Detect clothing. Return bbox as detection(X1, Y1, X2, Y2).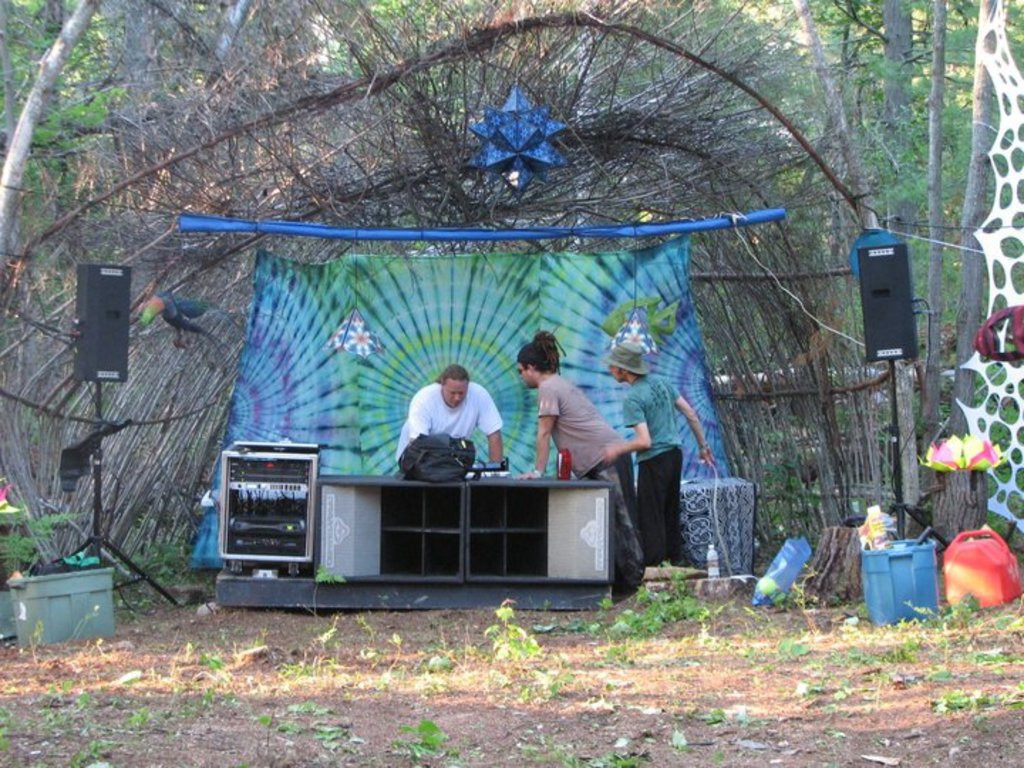
detection(616, 357, 697, 570).
